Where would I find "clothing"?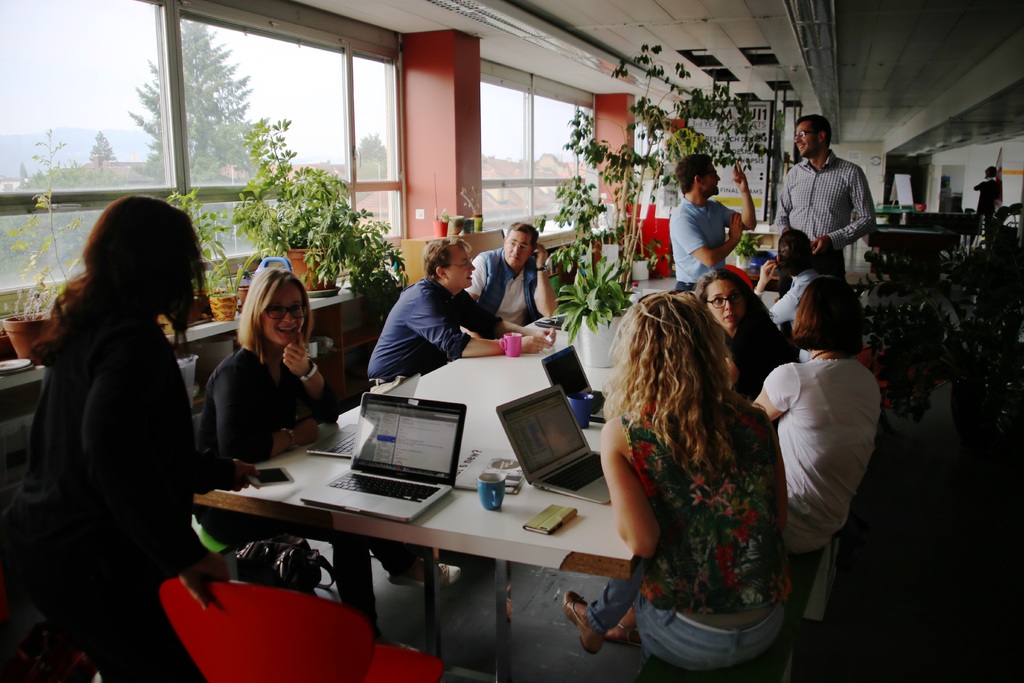
At [171,340,429,561].
